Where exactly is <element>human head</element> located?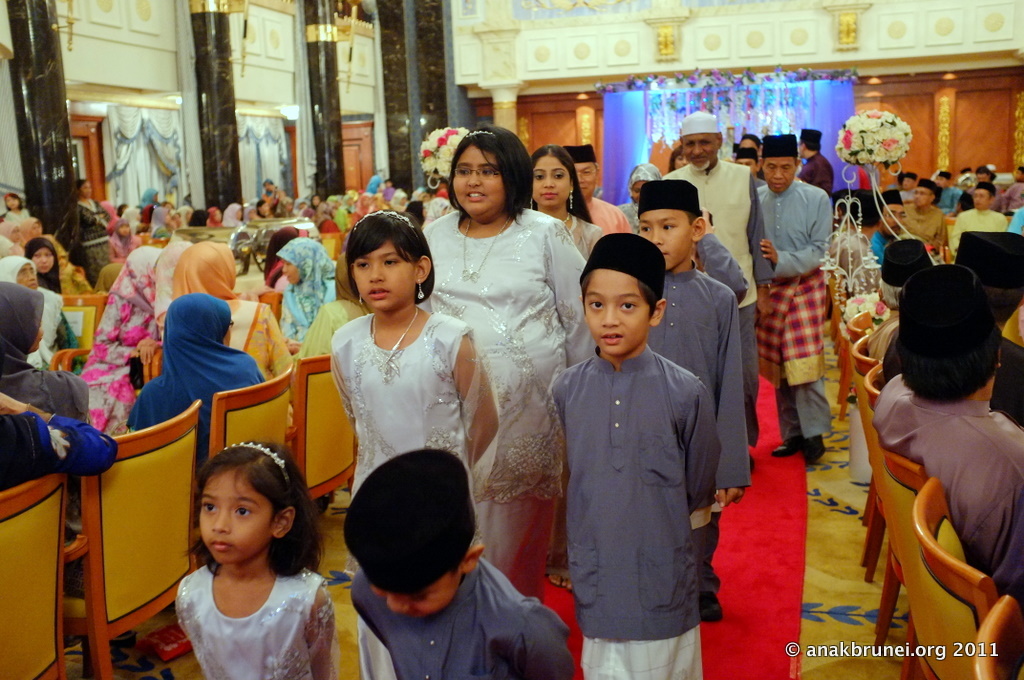
Its bounding box is left=21, top=217, right=44, bottom=241.
